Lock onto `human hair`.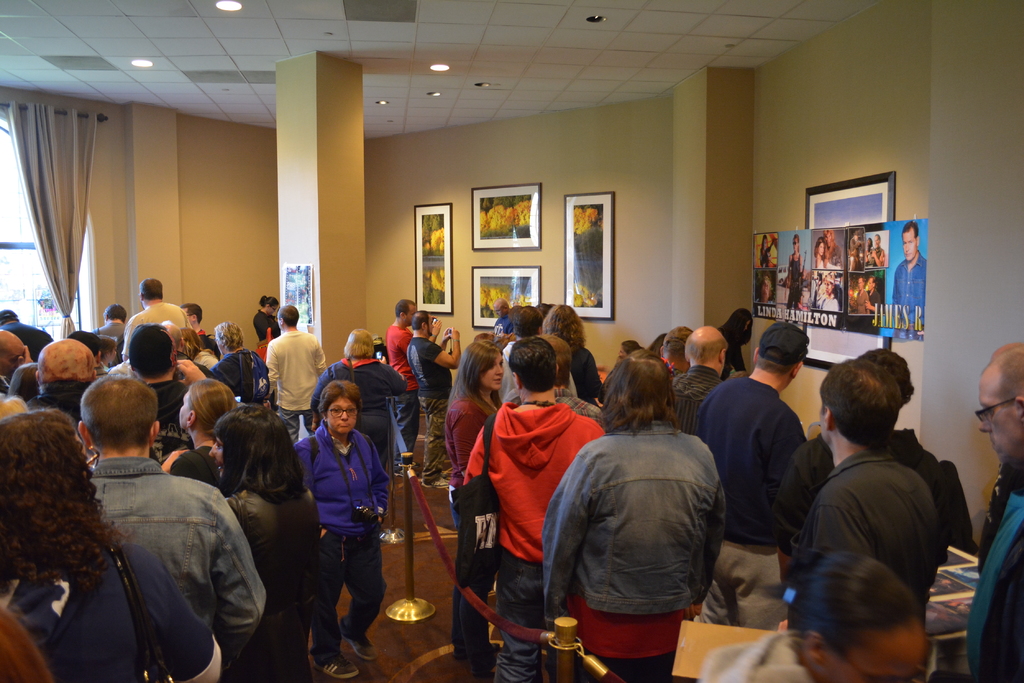
Locked: detection(72, 329, 98, 350).
